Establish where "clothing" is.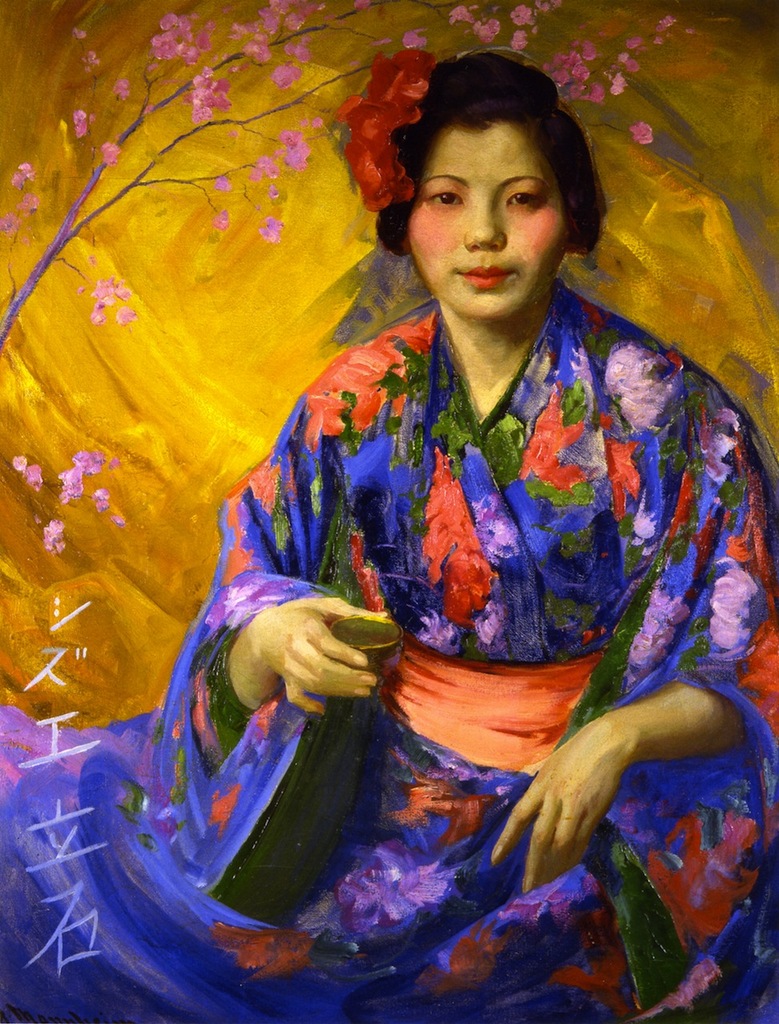
Established at l=154, t=280, r=778, b=1023.
